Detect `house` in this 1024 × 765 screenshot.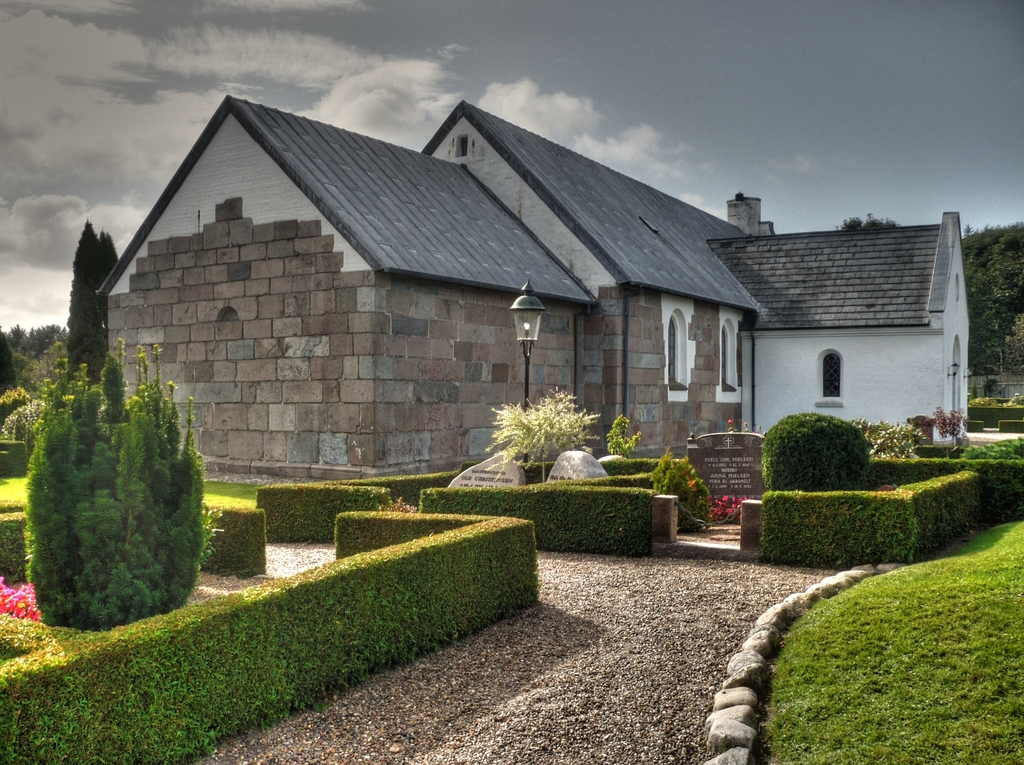
Detection: (x1=96, y1=98, x2=969, y2=482).
